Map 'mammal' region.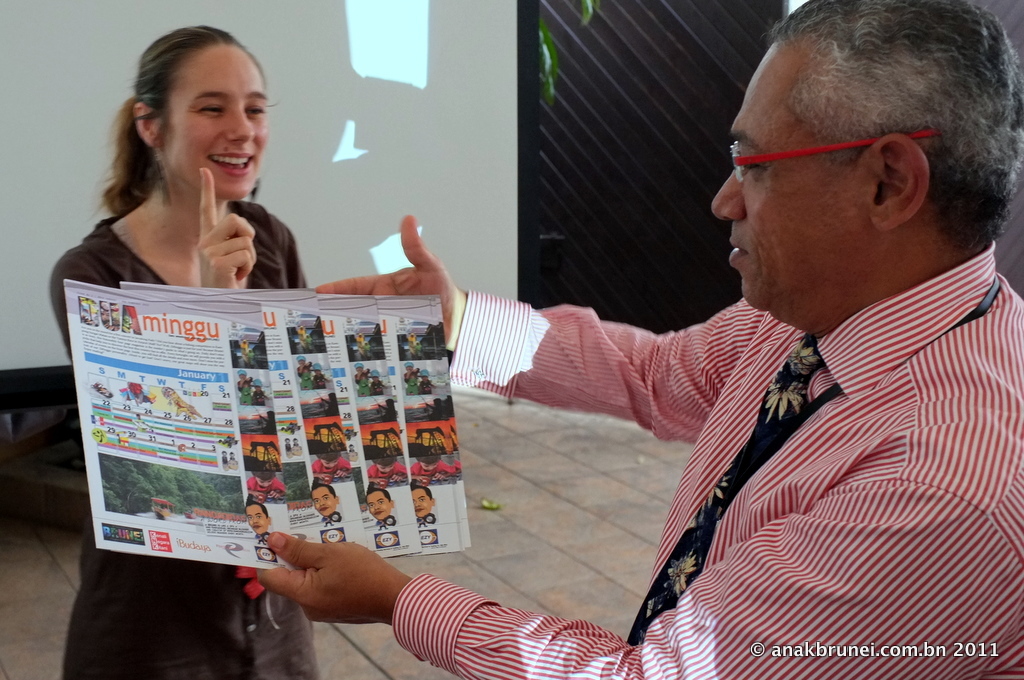
Mapped to [left=307, top=476, right=343, bottom=525].
